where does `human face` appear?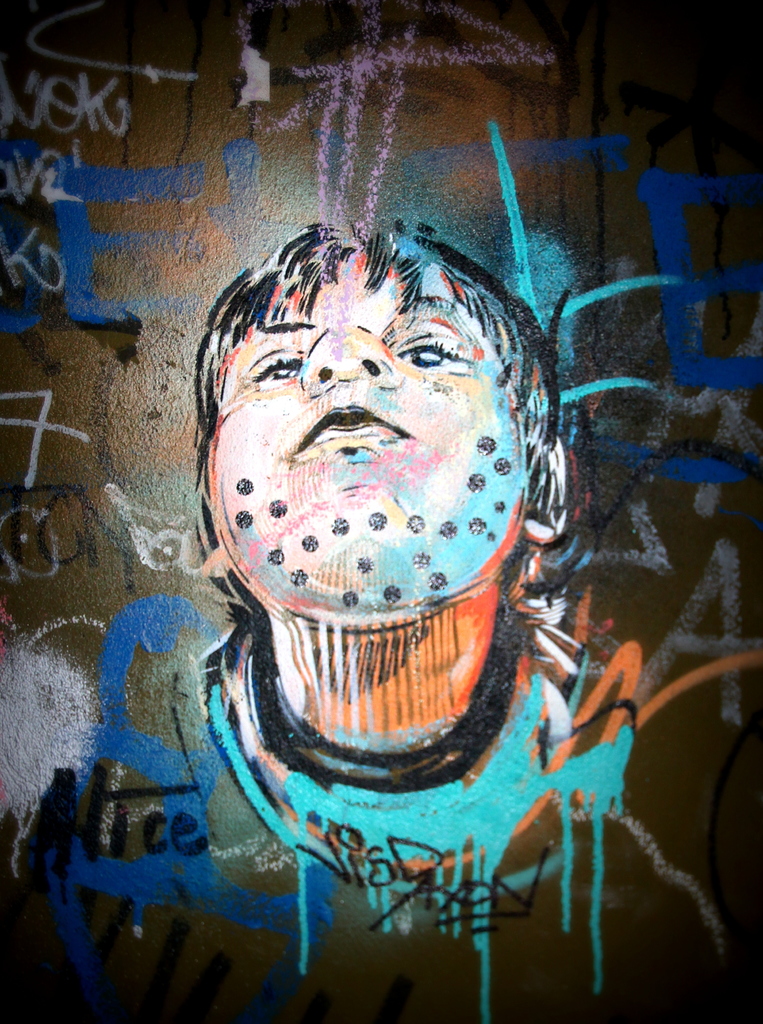
Appears at {"left": 205, "top": 253, "right": 531, "bottom": 617}.
